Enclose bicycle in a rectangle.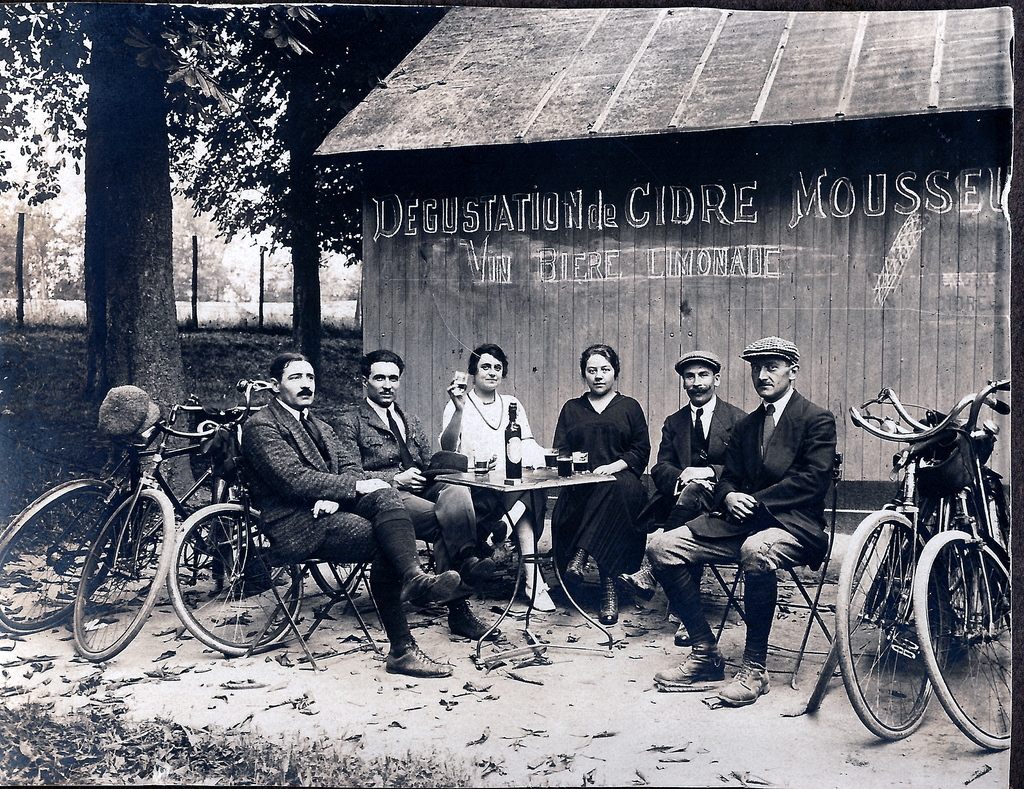
x1=168, y1=378, x2=363, y2=659.
